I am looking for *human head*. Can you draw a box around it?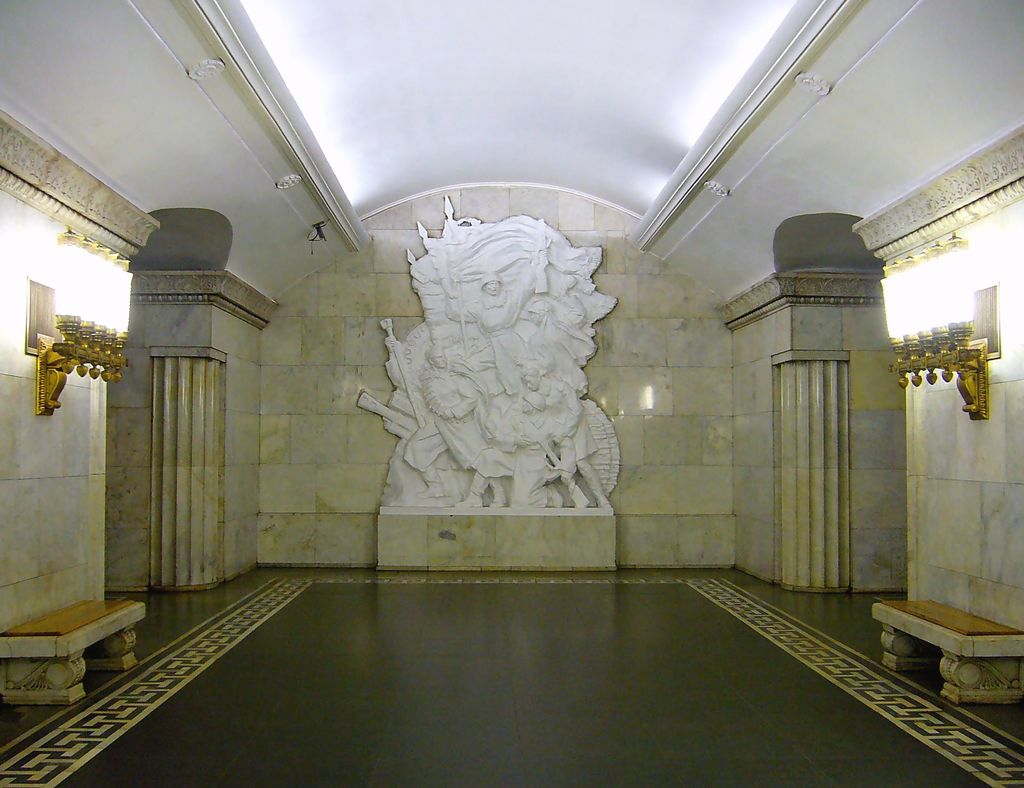
Sure, the bounding box is bbox=(520, 369, 536, 394).
